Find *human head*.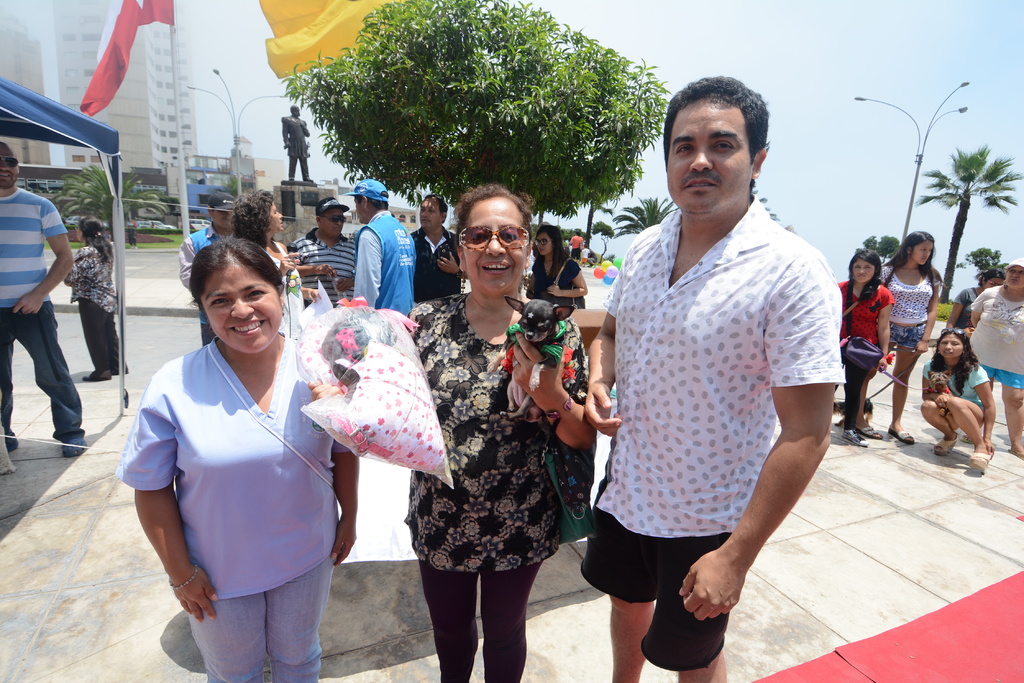
crop(188, 239, 286, 353).
